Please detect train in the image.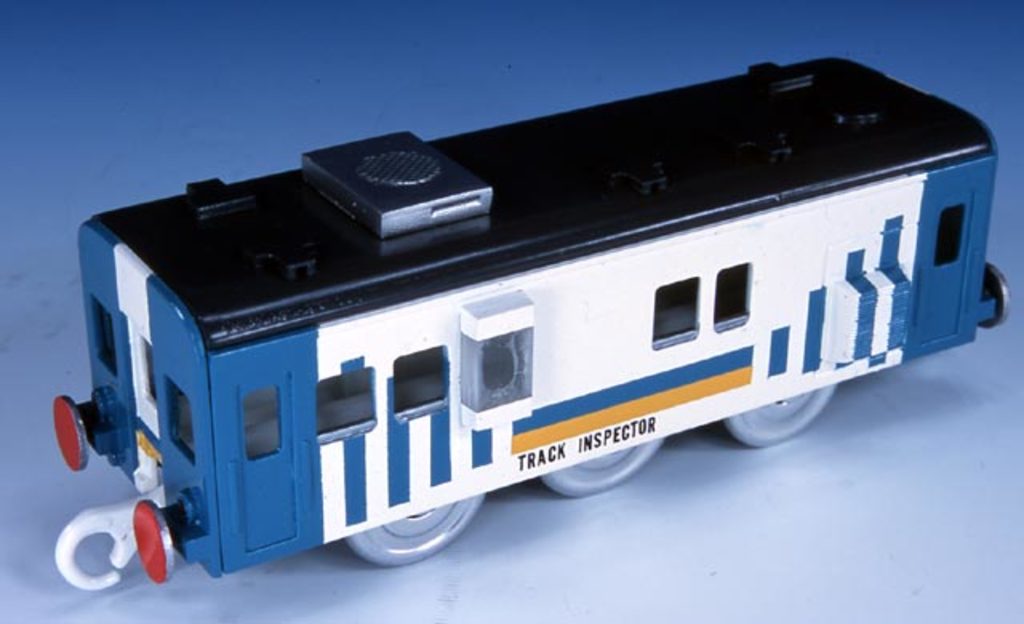
box=[56, 58, 1010, 589].
